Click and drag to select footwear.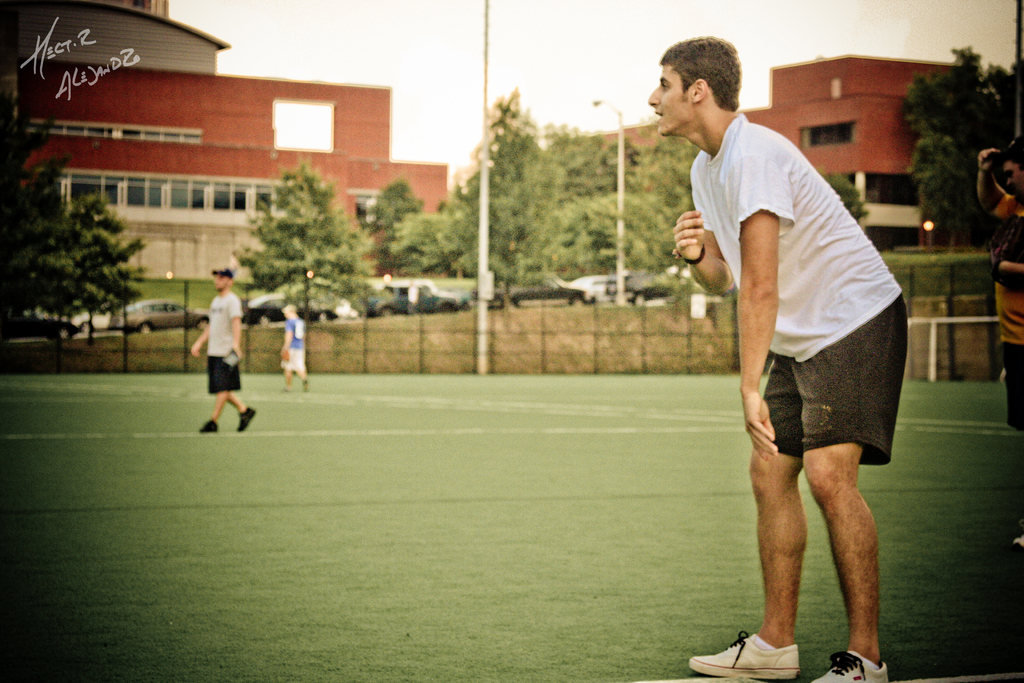
Selection: detection(236, 403, 260, 434).
